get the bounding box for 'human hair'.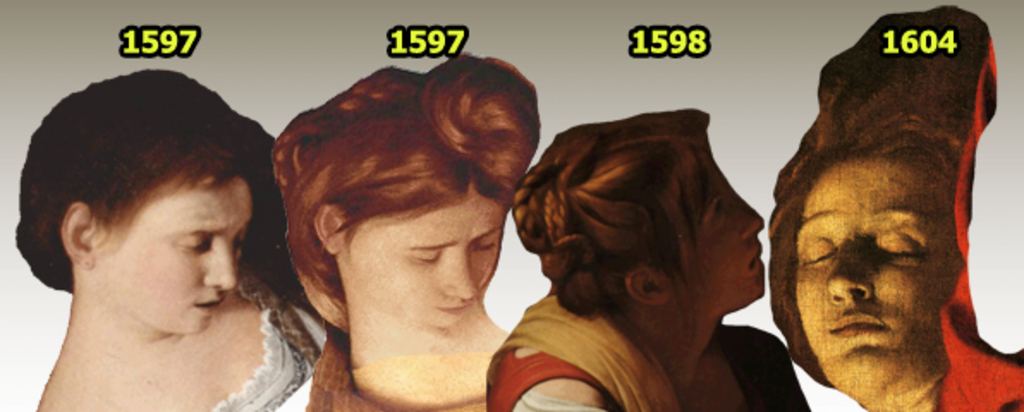
<box>488,94,725,330</box>.
